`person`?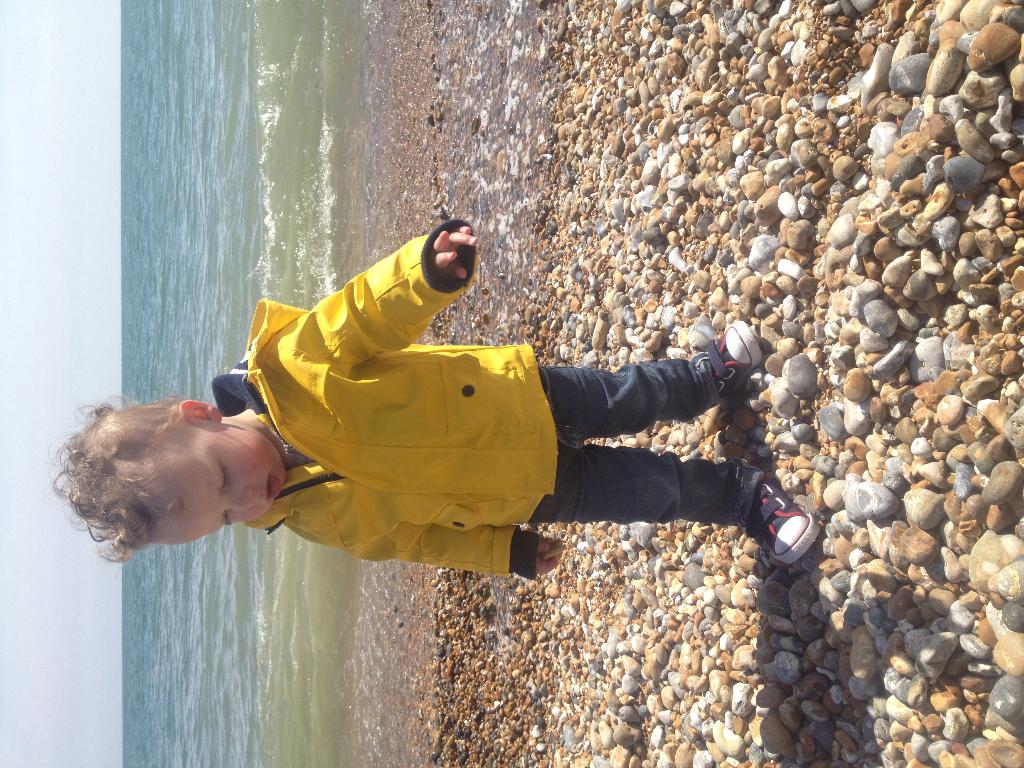
156,190,781,625
